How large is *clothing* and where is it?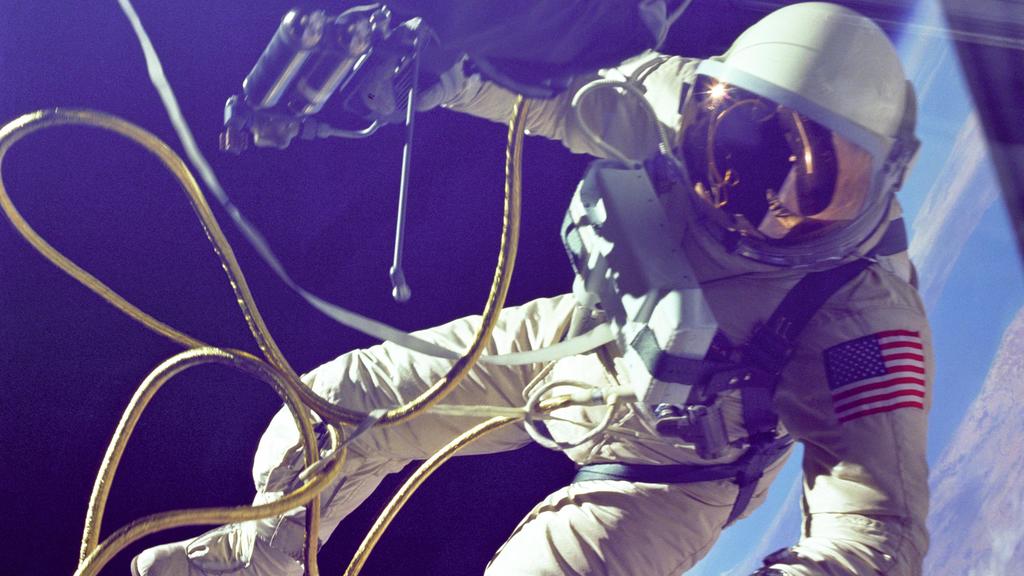
Bounding box: pyautogui.locateOnScreen(118, 55, 890, 570).
